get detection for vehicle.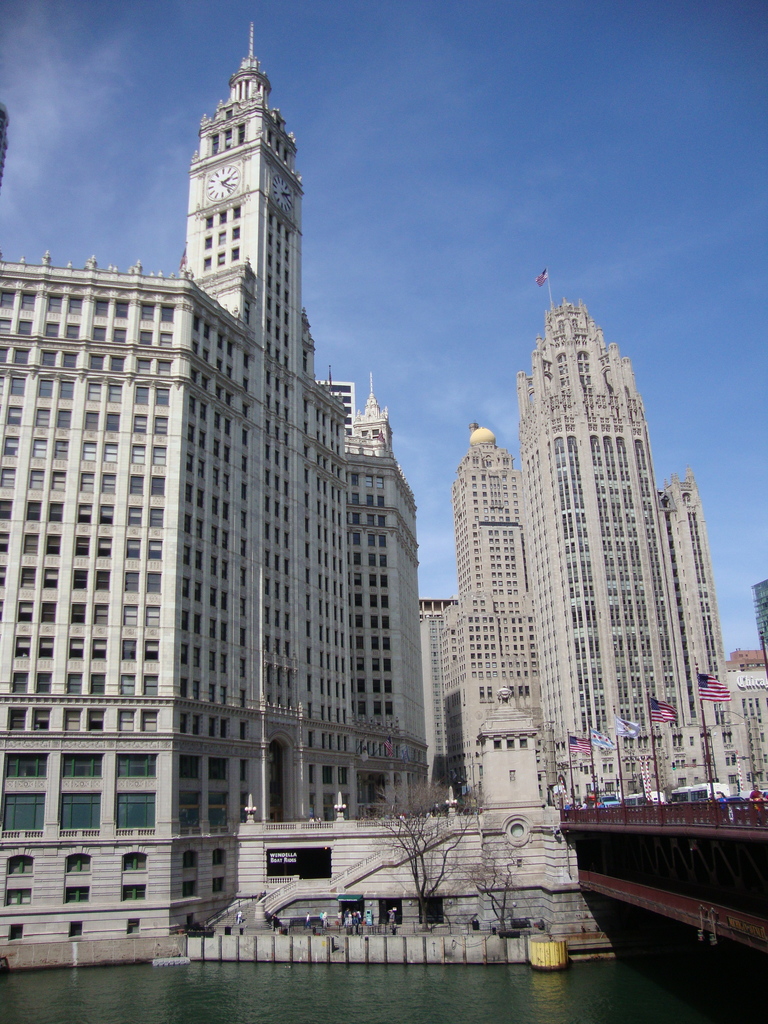
Detection: (669,781,727,807).
